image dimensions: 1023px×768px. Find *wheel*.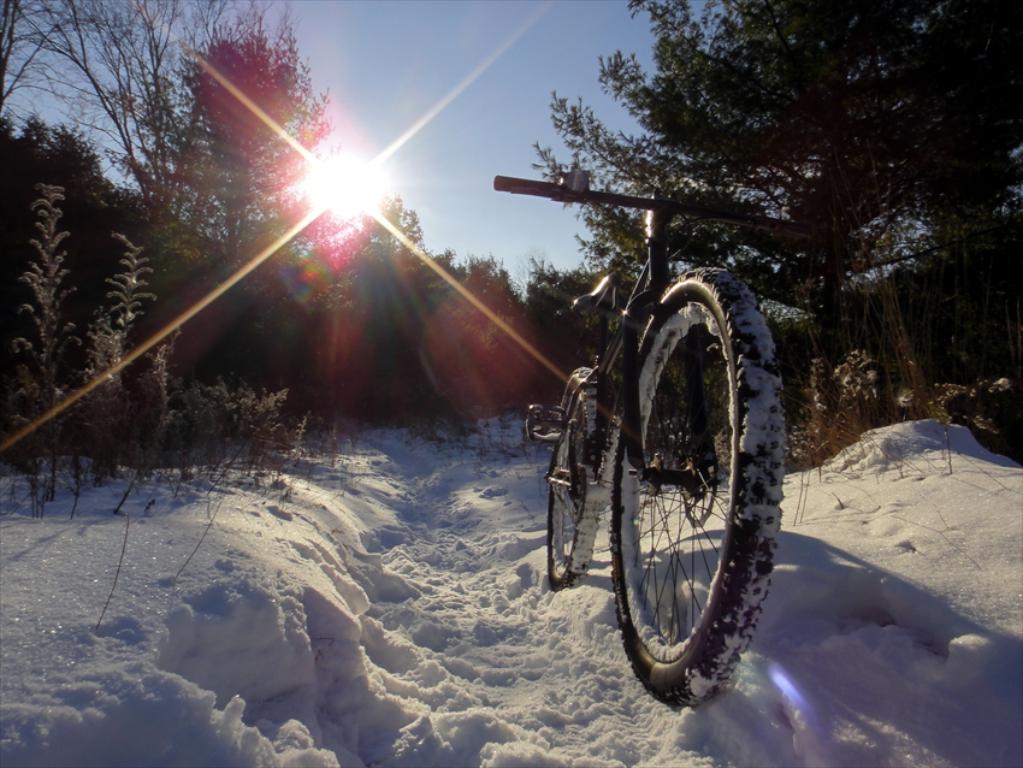
region(601, 288, 780, 693).
